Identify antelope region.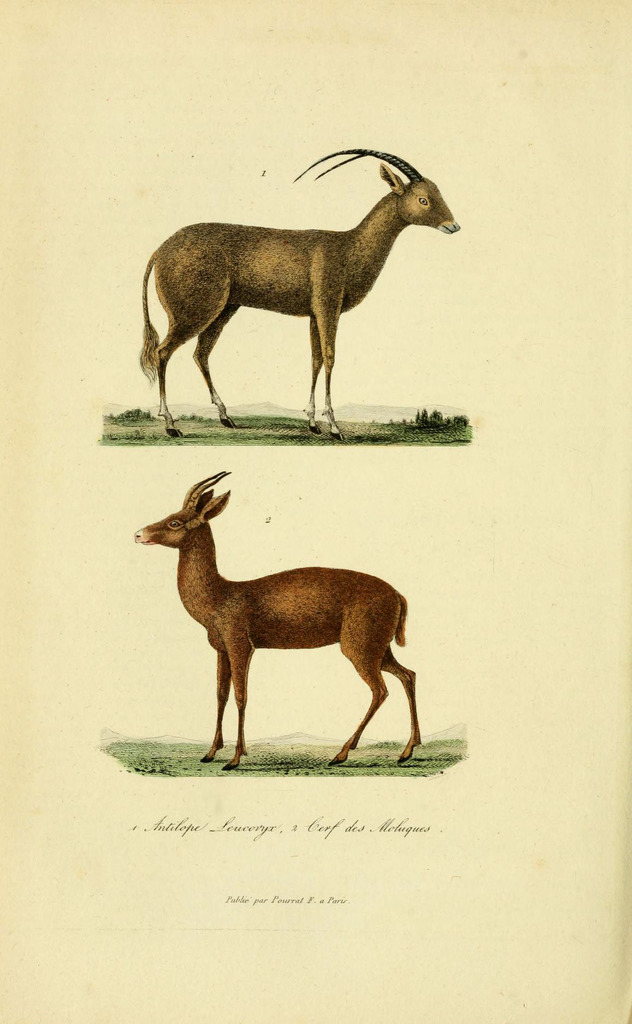
Region: pyautogui.locateOnScreen(138, 145, 465, 436).
